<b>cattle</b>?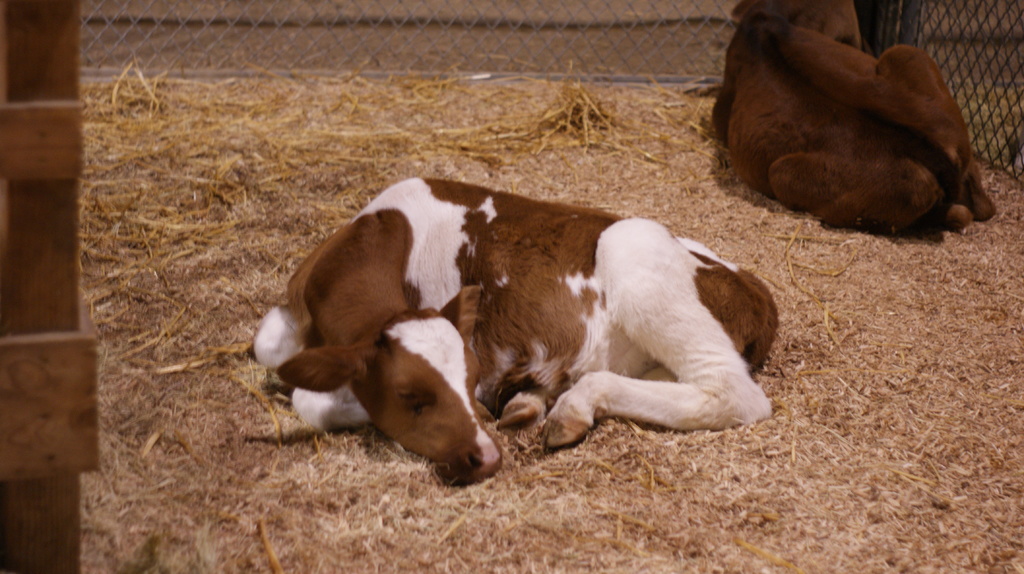
(714, 0, 1002, 242)
